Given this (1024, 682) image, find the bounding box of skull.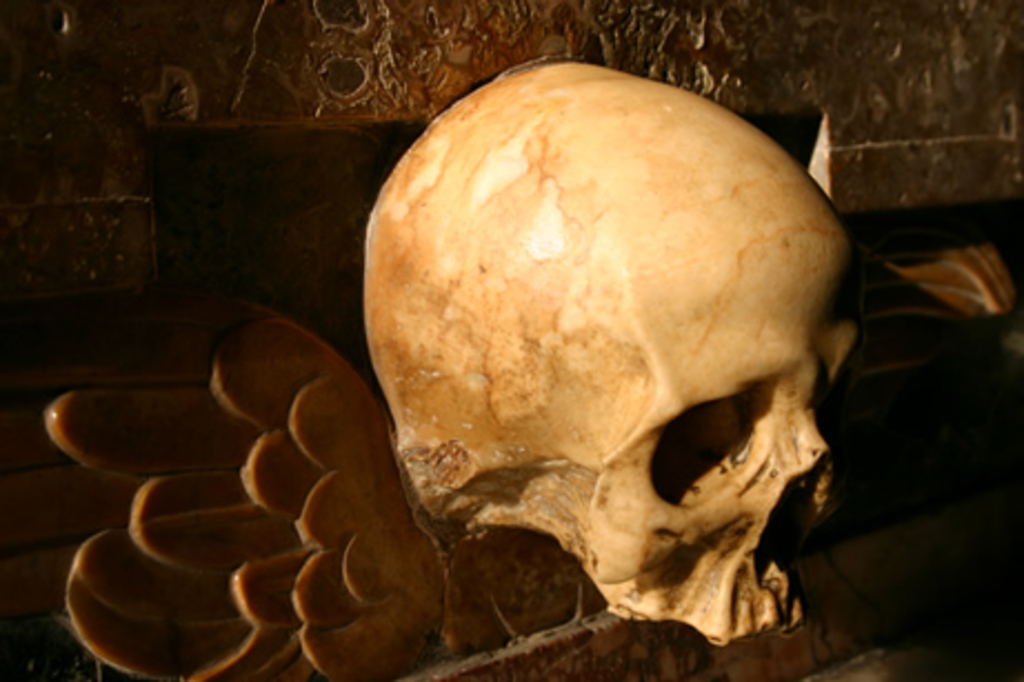
[x1=364, y1=60, x2=871, y2=644].
